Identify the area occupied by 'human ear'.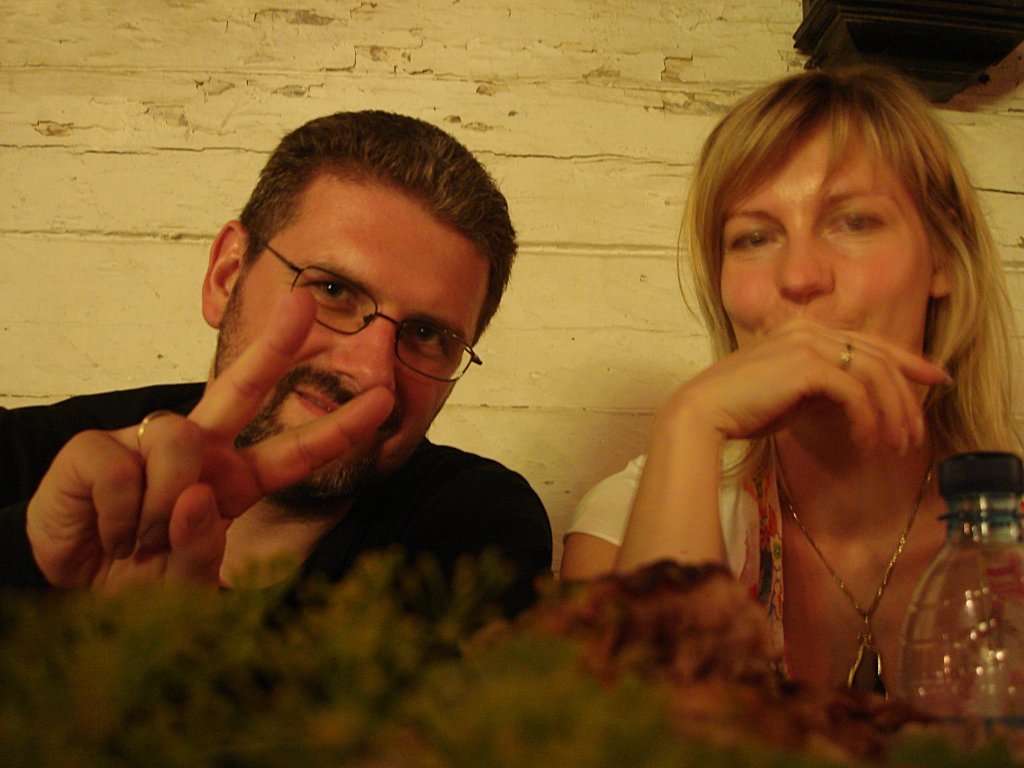
Area: [934,214,959,295].
